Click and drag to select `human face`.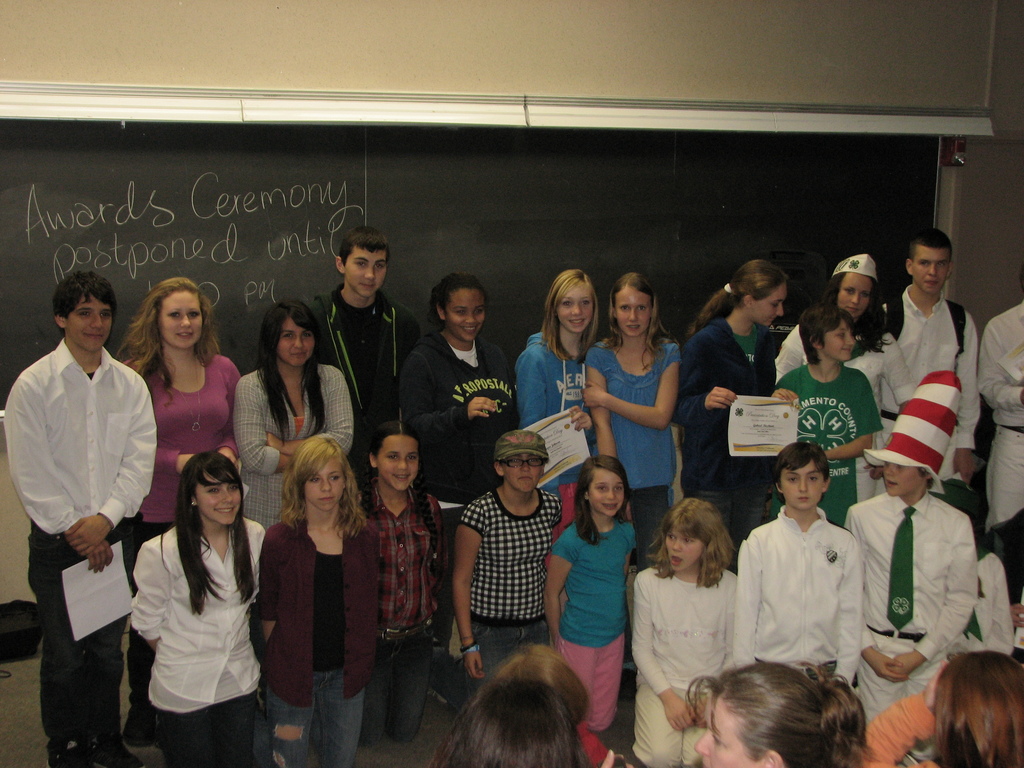
Selection: <region>280, 317, 316, 371</region>.
